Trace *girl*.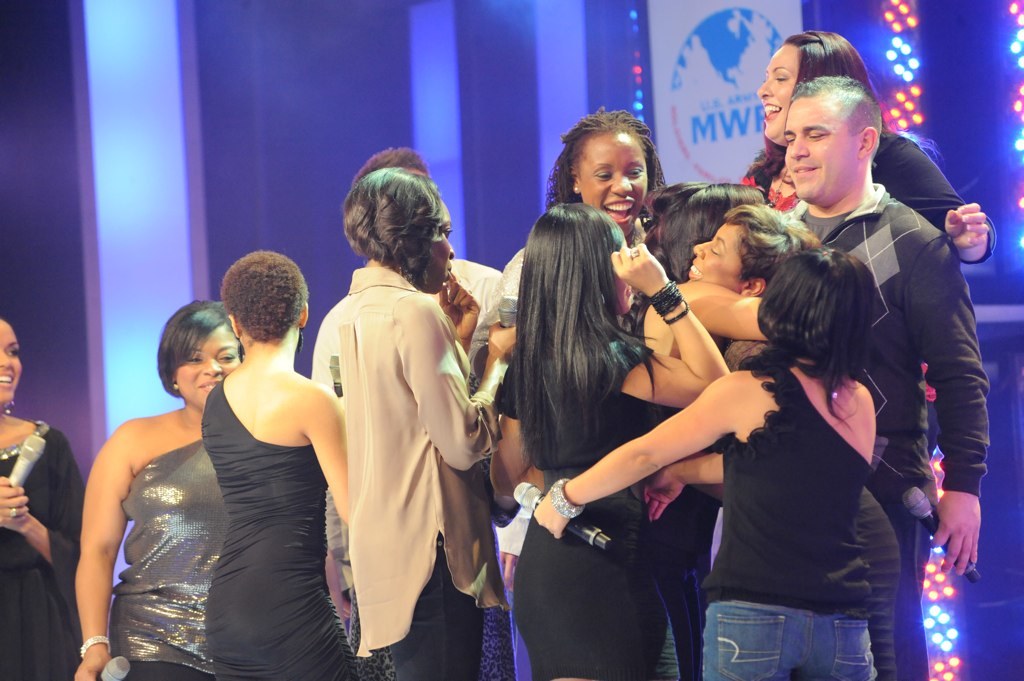
Traced to 0:318:82:678.
